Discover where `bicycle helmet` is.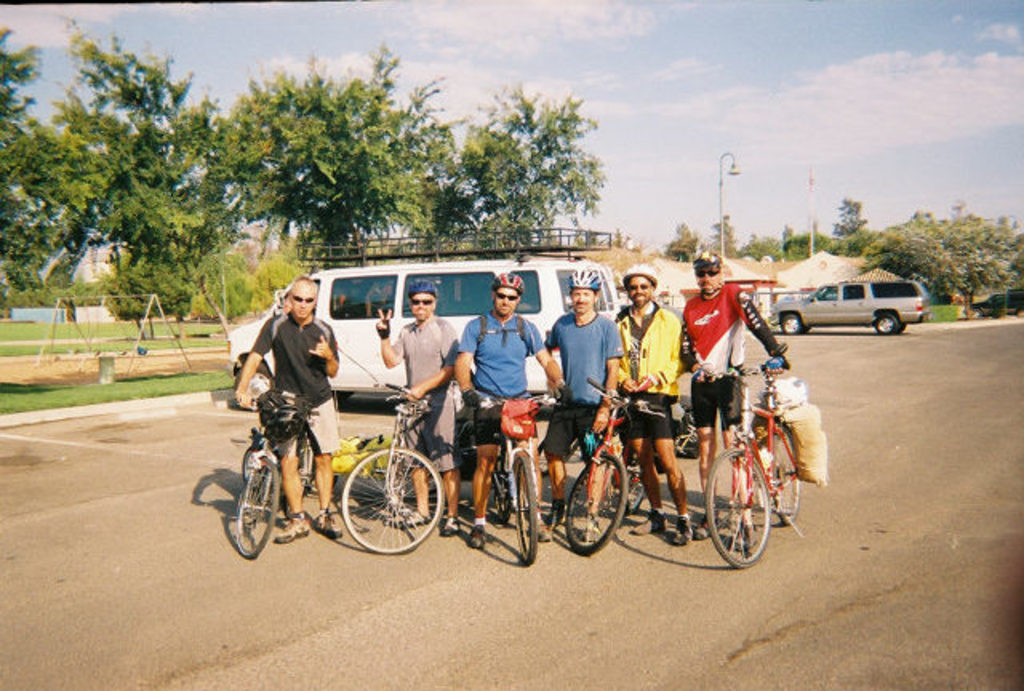
Discovered at 403/282/435/293.
